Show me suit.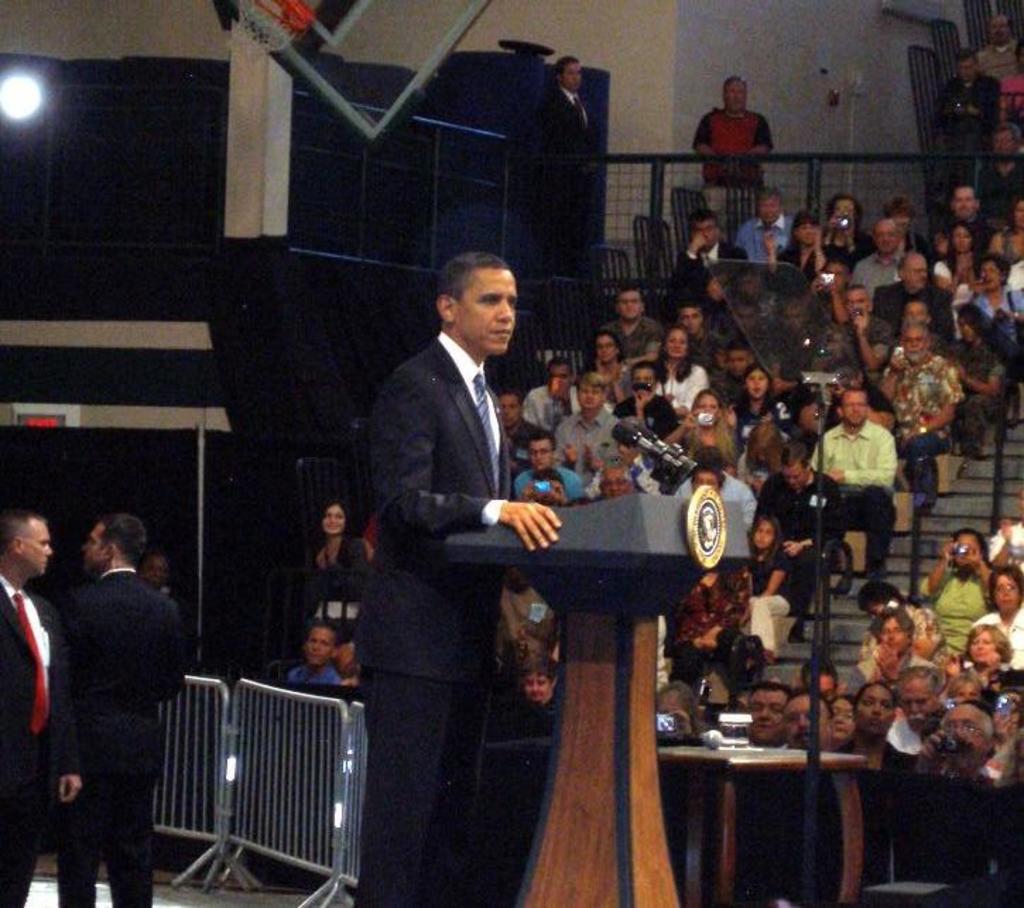
suit is here: pyautogui.locateOnScreen(0, 579, 78, 907).
